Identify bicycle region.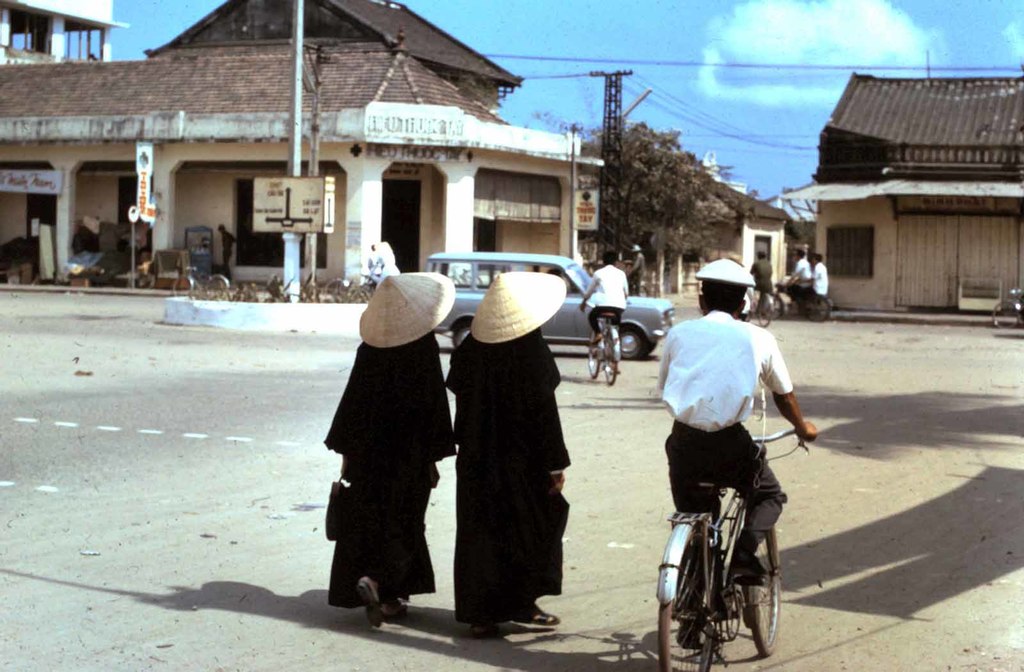
Region: 762, 279, 831, 323.
